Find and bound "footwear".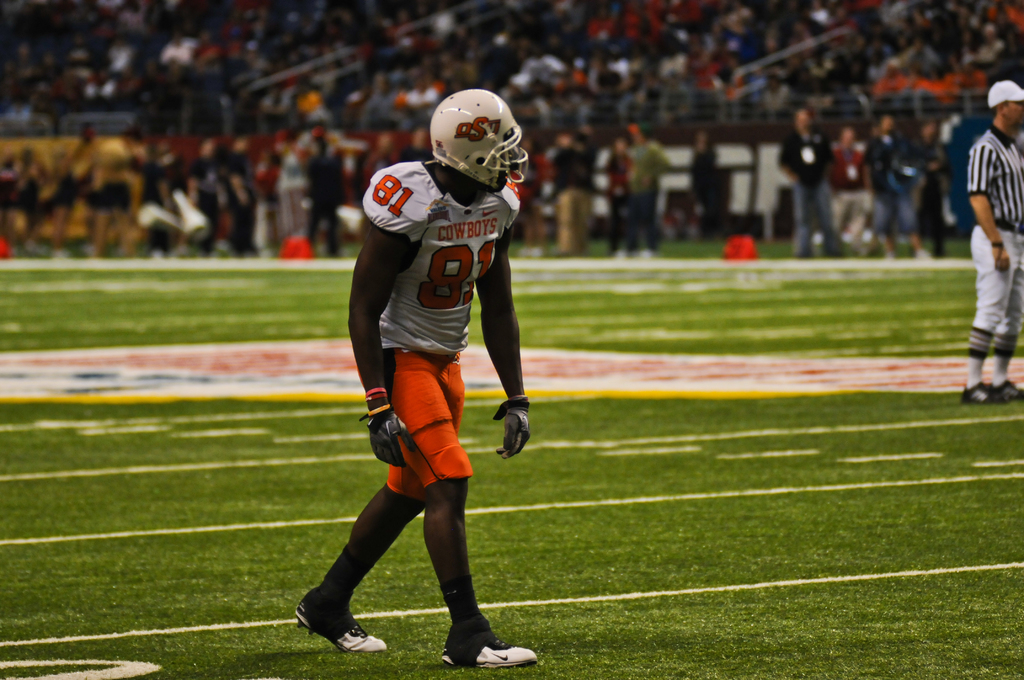
Bound: rect(442, 618, 539, 669).
